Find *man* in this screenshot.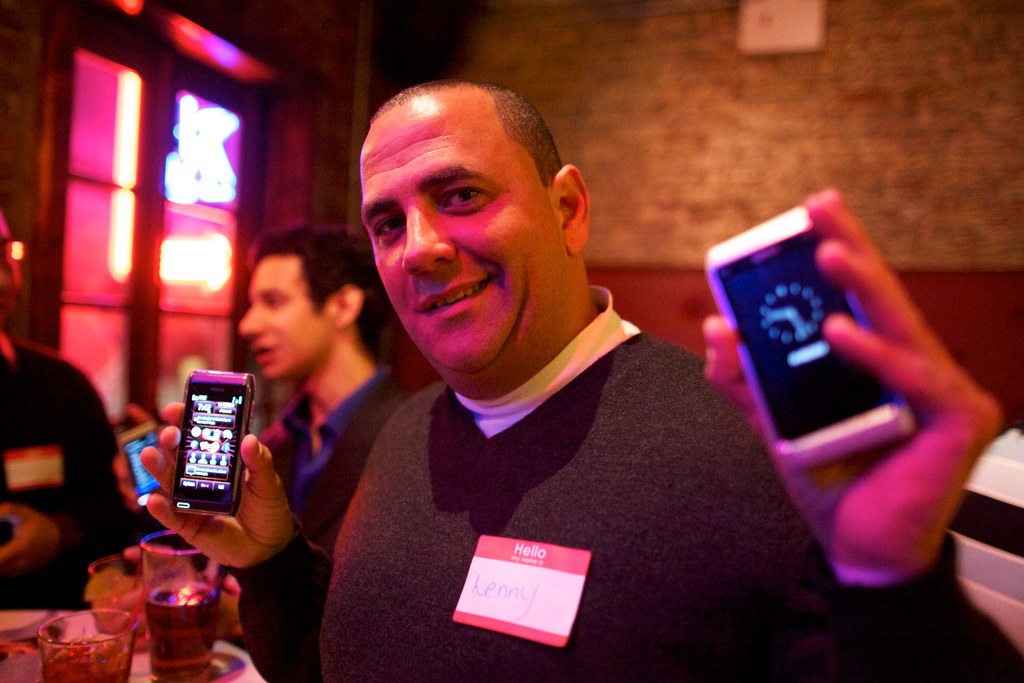
The bounding box for *man* is bbox(0, 214, 158, 597).
